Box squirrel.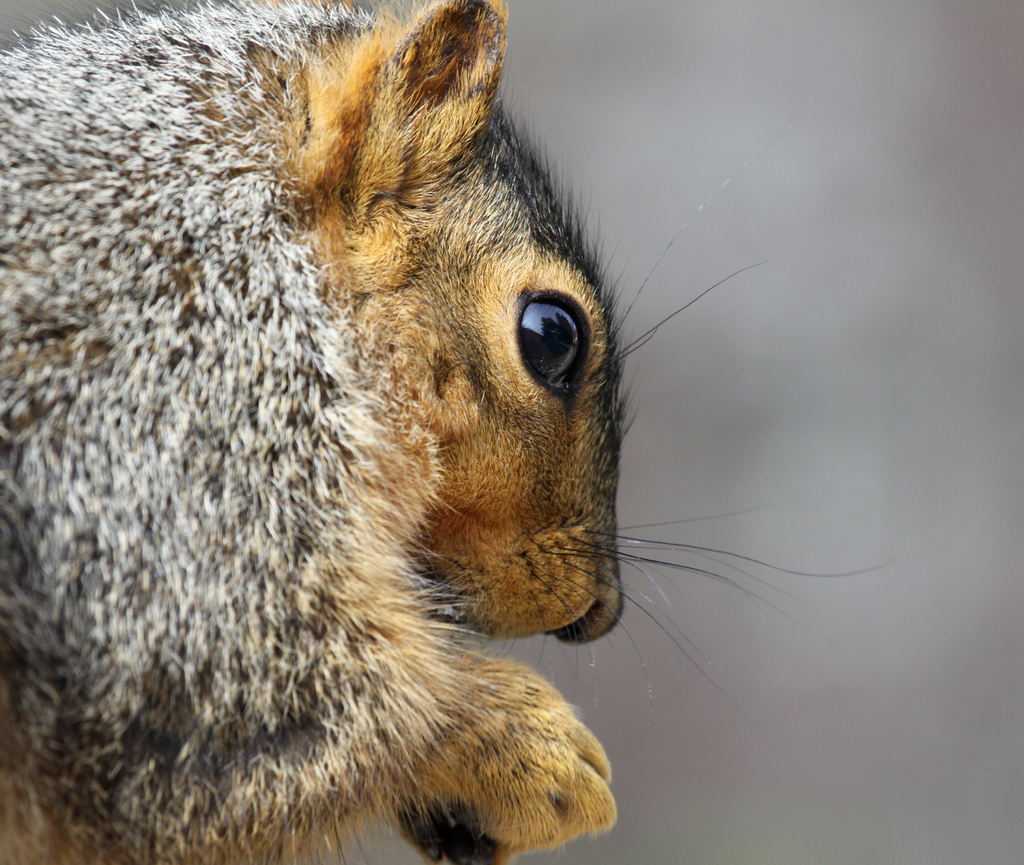
[0, 0, 906, 864].
